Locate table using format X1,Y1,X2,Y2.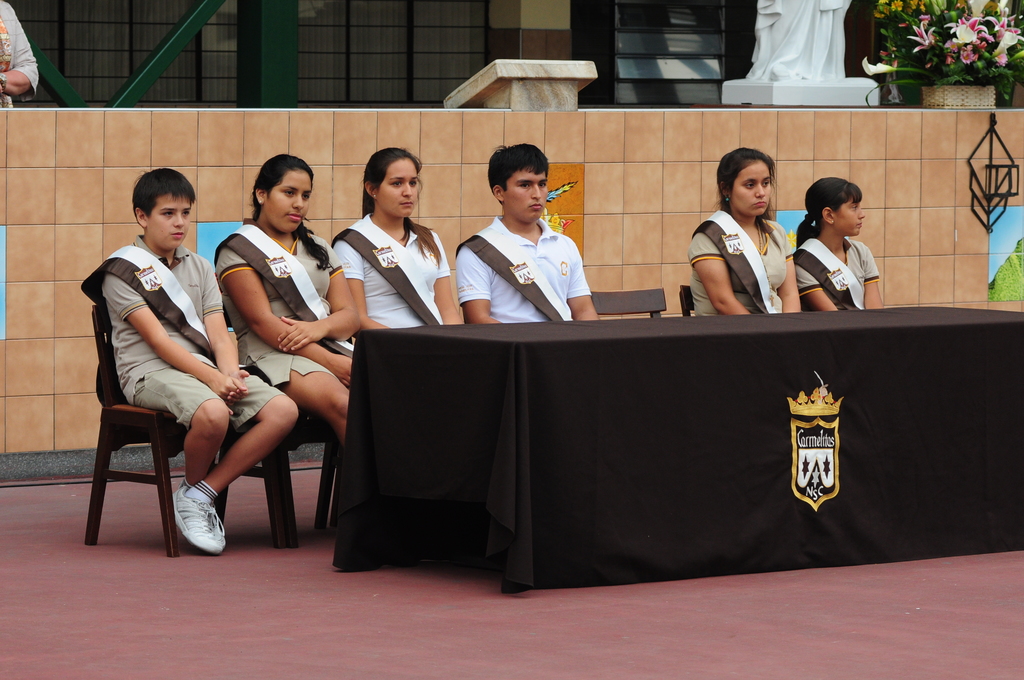
319,301,997,576.
